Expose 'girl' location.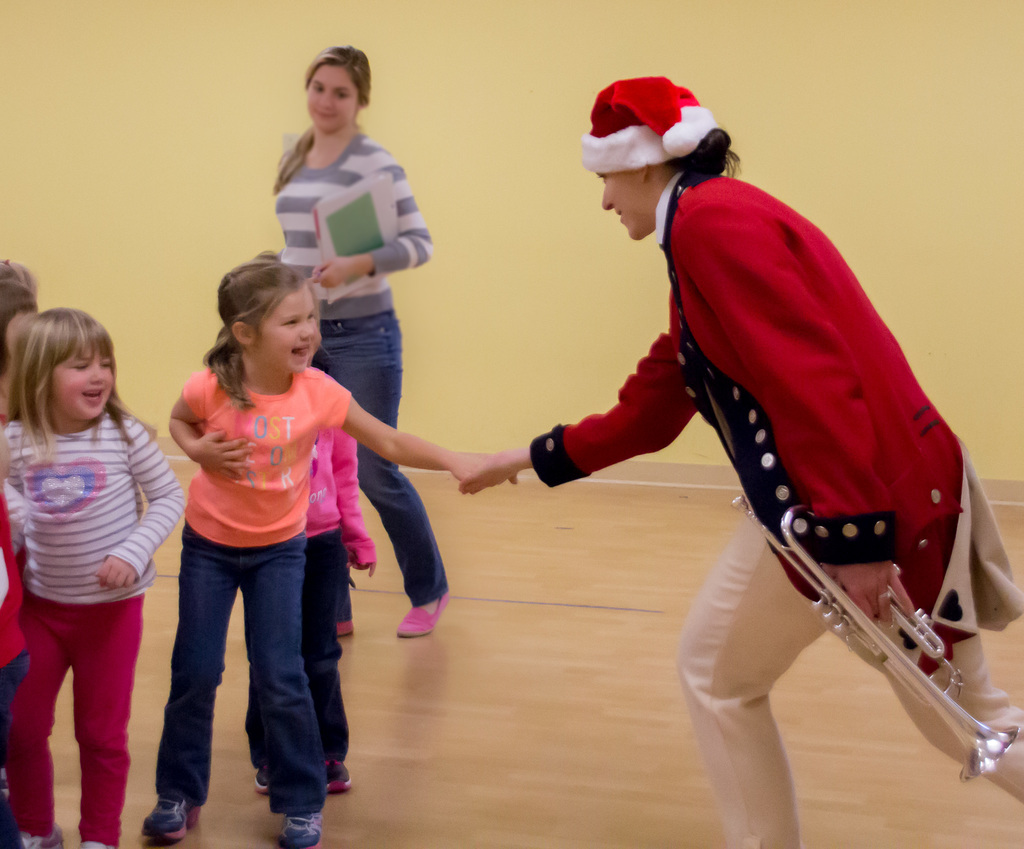
Exposed at [140,260,518,848].
